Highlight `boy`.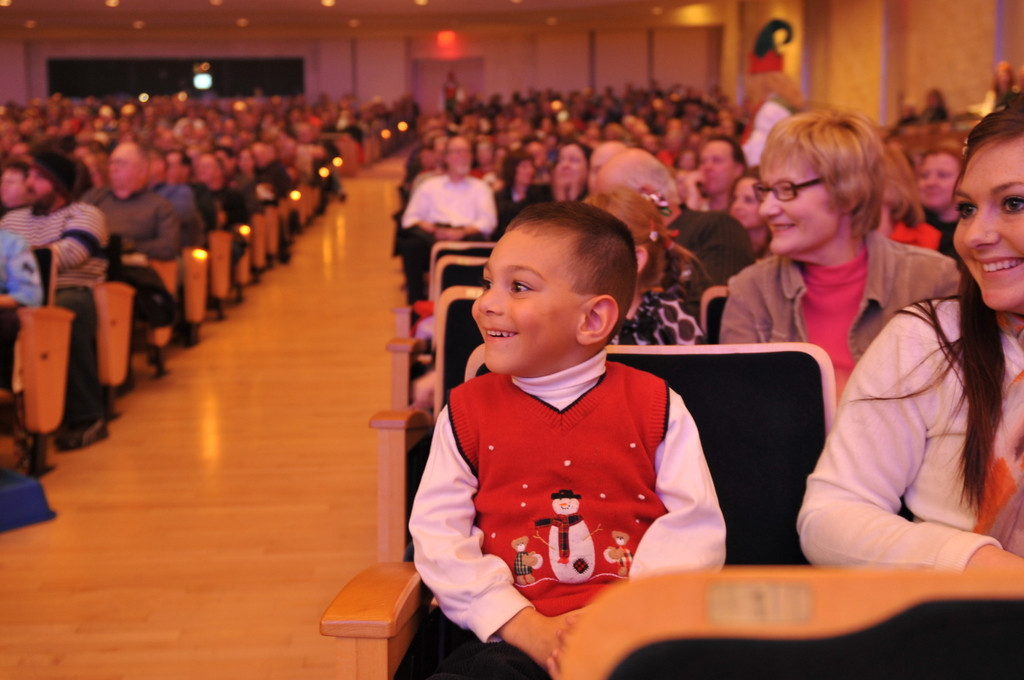
Highlighted region: 417,191,742,647.
